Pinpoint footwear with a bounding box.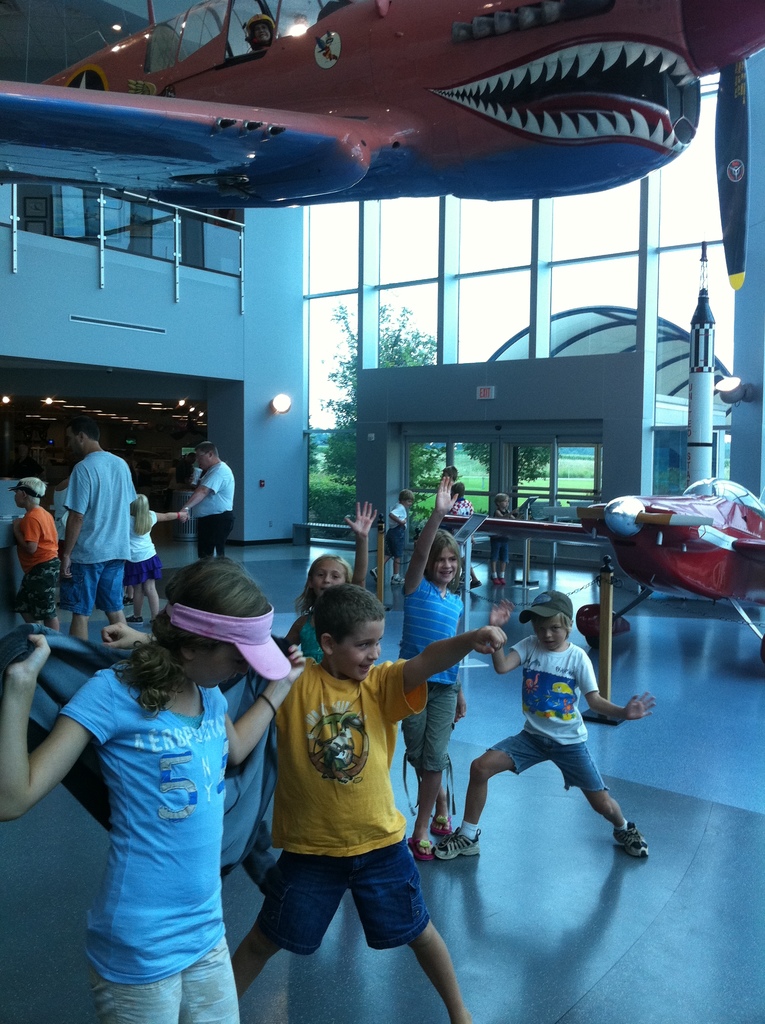
405/835/433/861.
